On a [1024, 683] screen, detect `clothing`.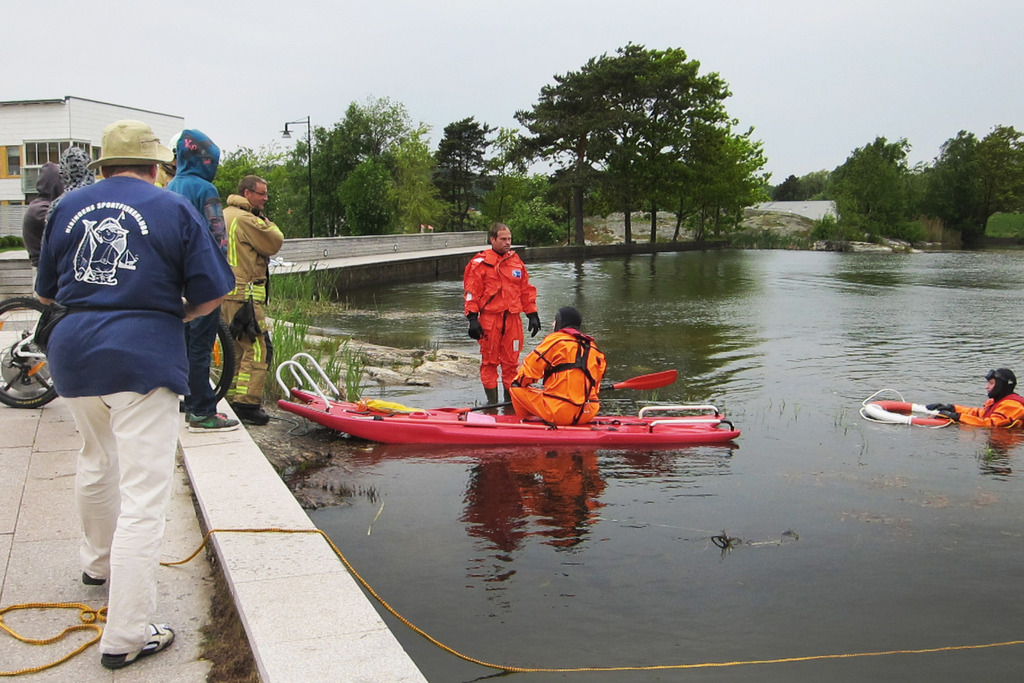
(left=511, top=329, right=608, bottom=427).
